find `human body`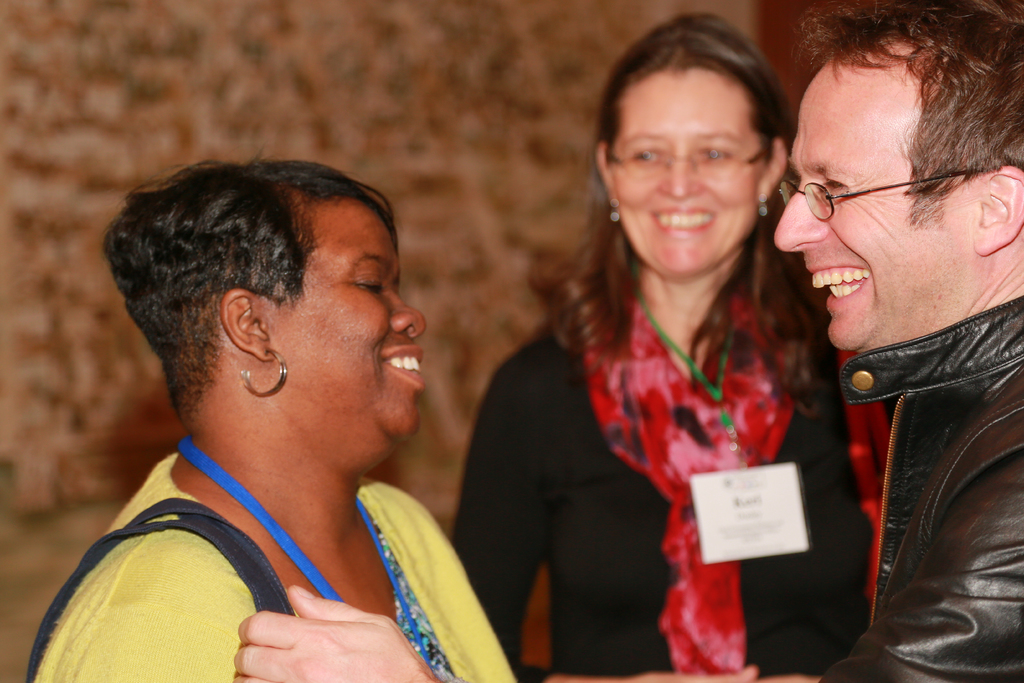
236:299:1023:682
